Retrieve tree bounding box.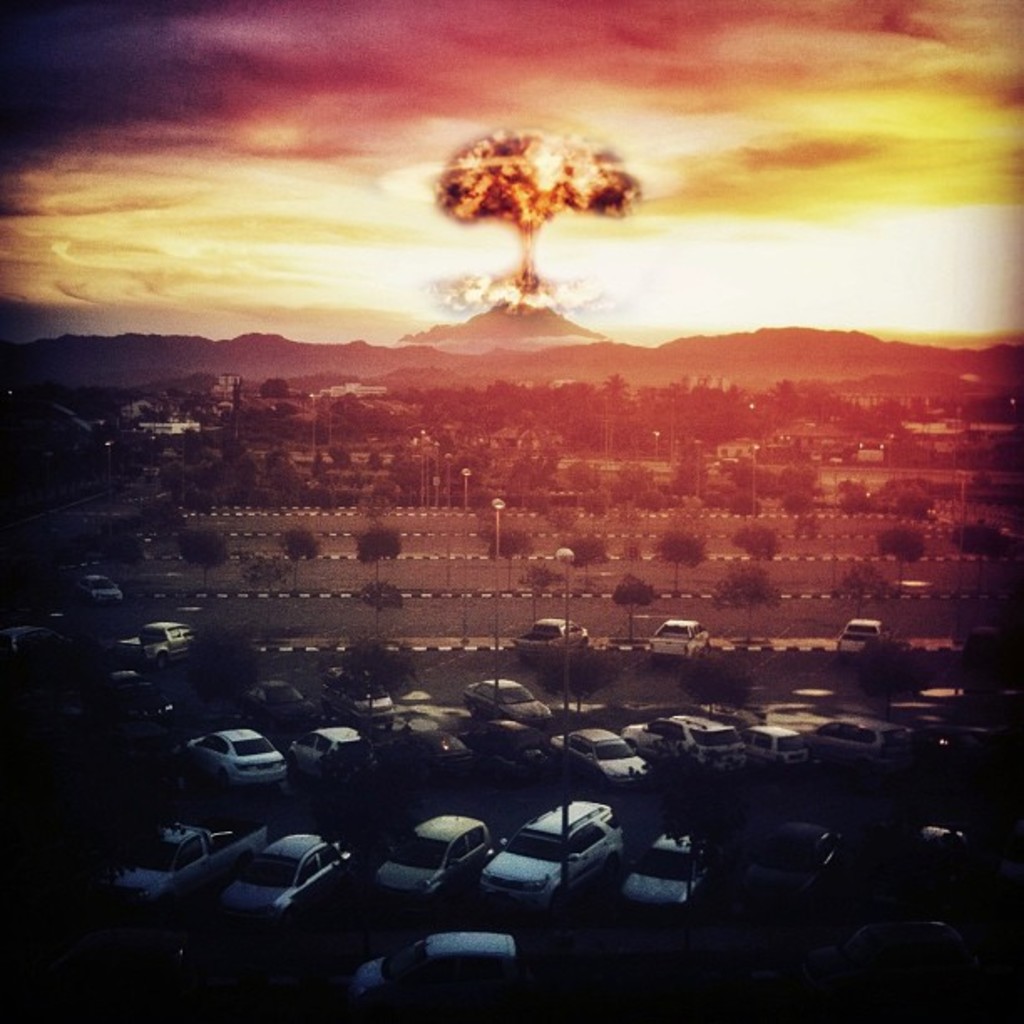
Bounding box: detection(559, 532, 601, 584).
